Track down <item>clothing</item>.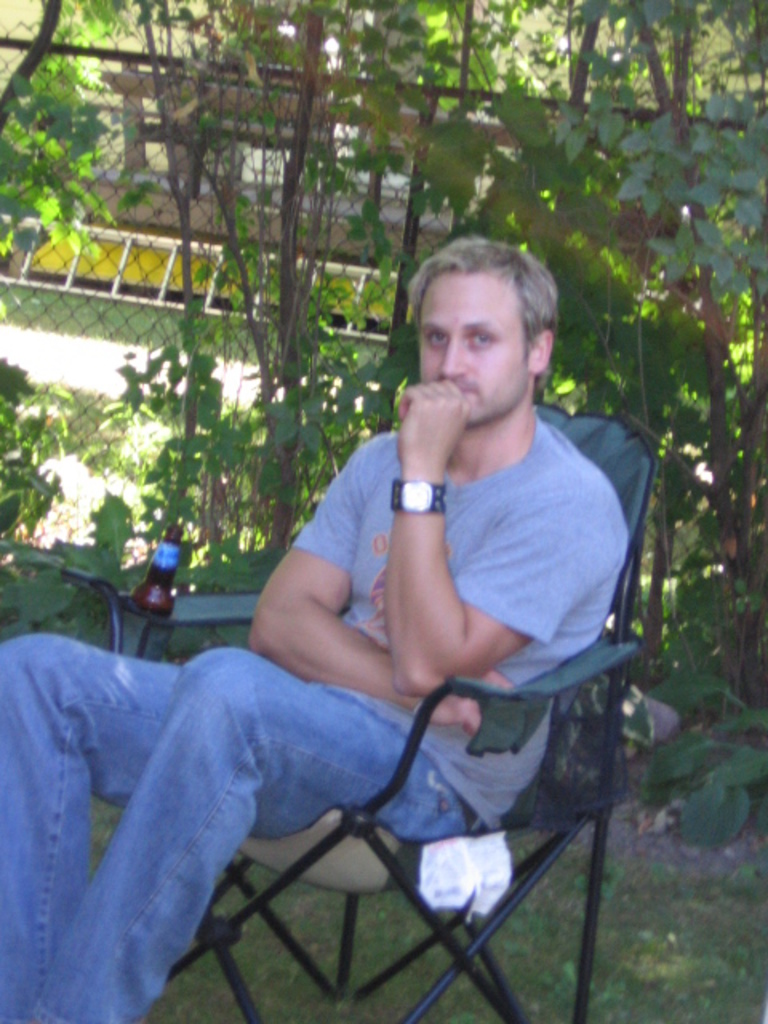
Tracked to 0:427:630:1021.
